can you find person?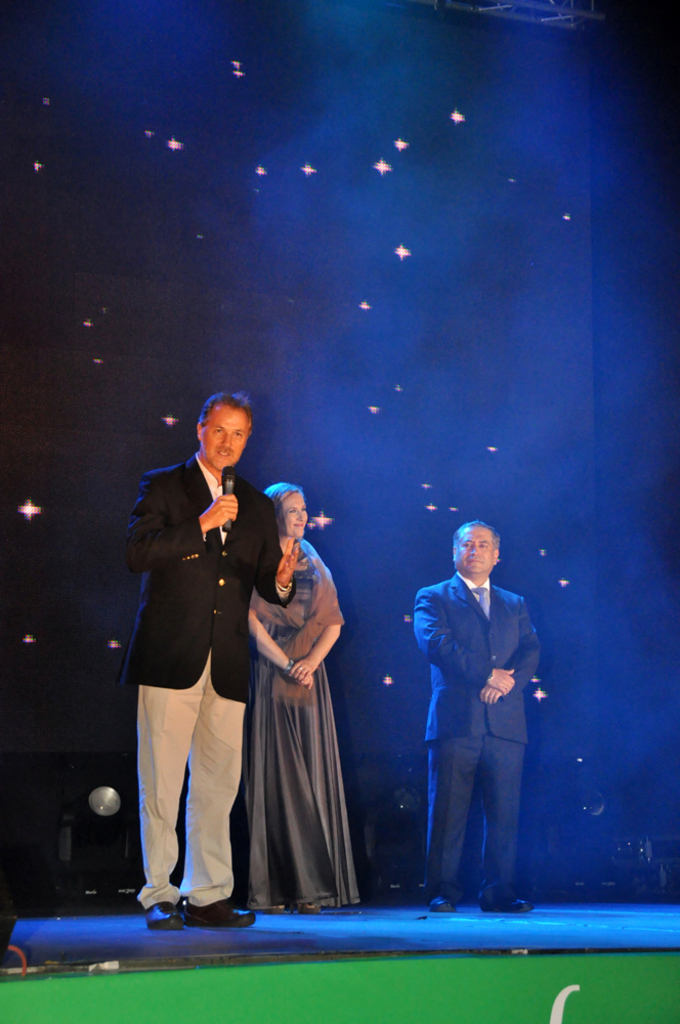
Yes, bounding box: locate(413, 520, 548, 940).
